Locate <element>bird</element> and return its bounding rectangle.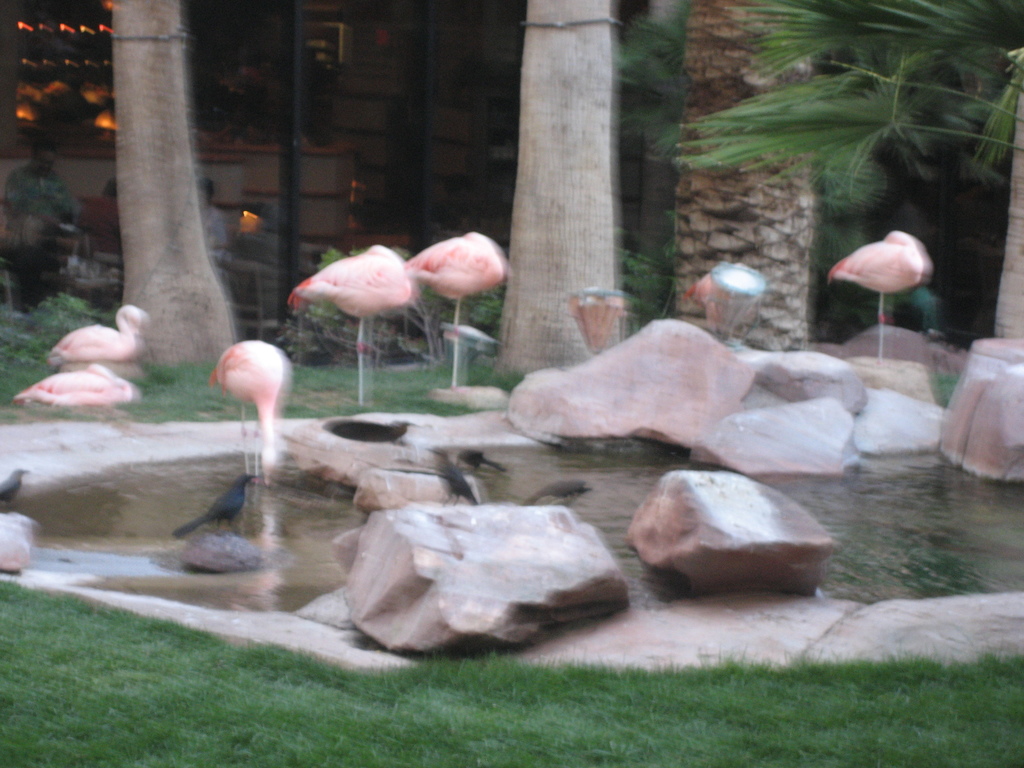
l=403, t=227, r=508, b=389.
